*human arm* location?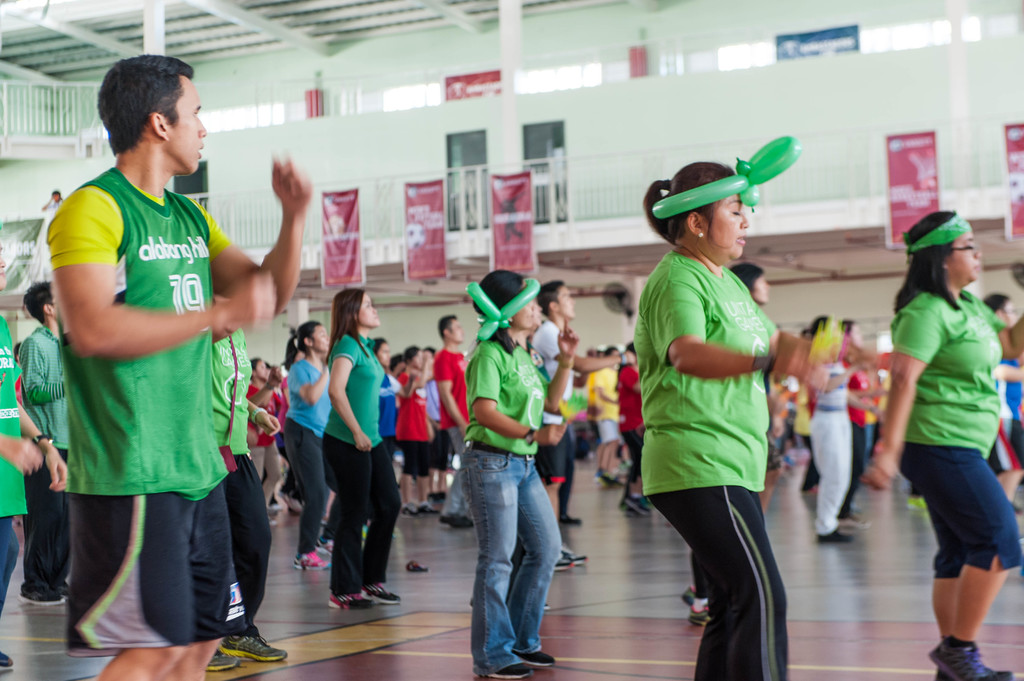
x1=667 y1=262 x2=821 y2=378
